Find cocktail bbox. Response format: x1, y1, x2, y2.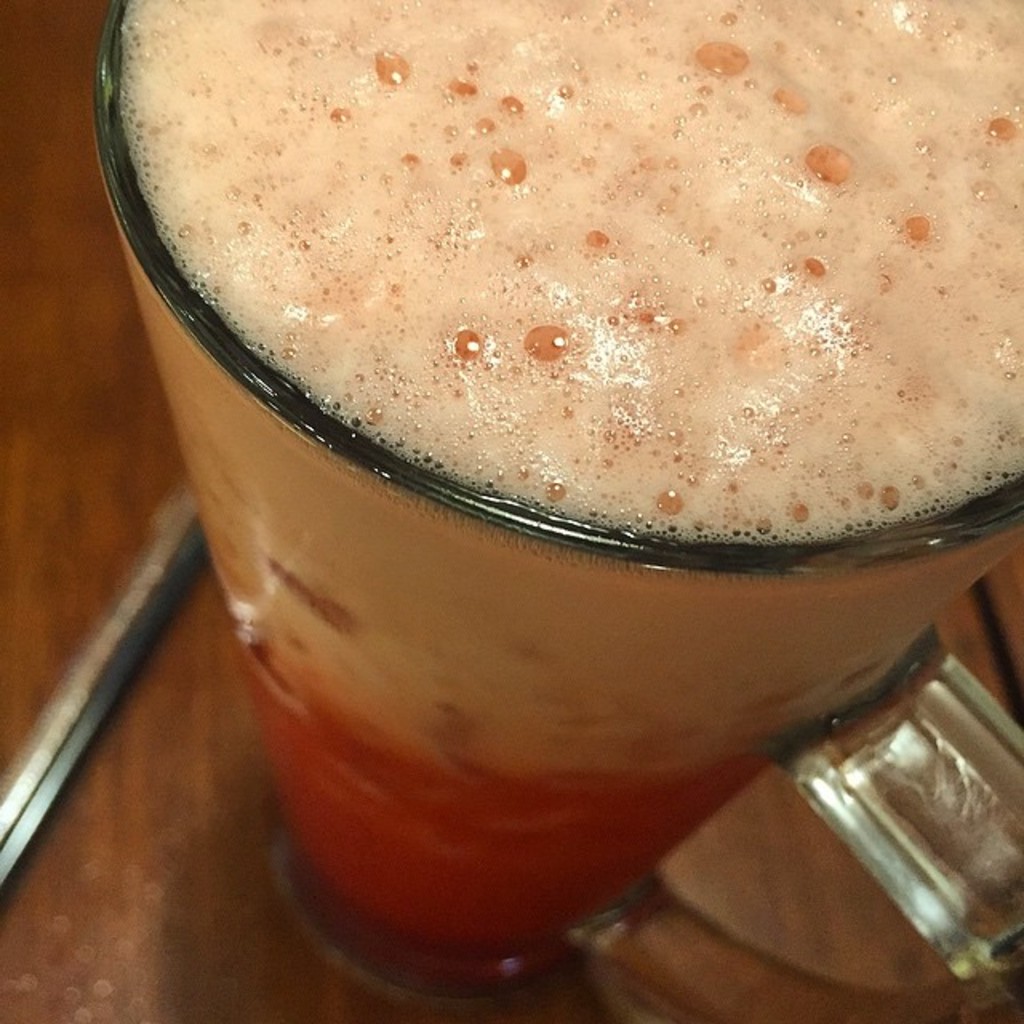
102, 0, 1022, 1003.
